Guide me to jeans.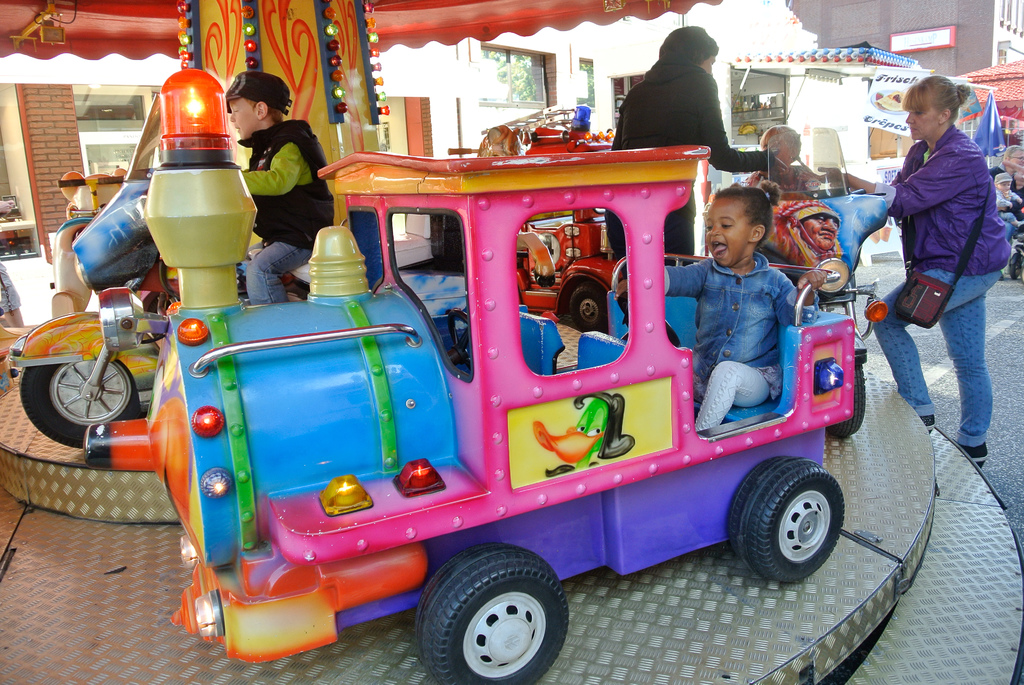
Guidance: BBox(248, 237, 311, 305).
